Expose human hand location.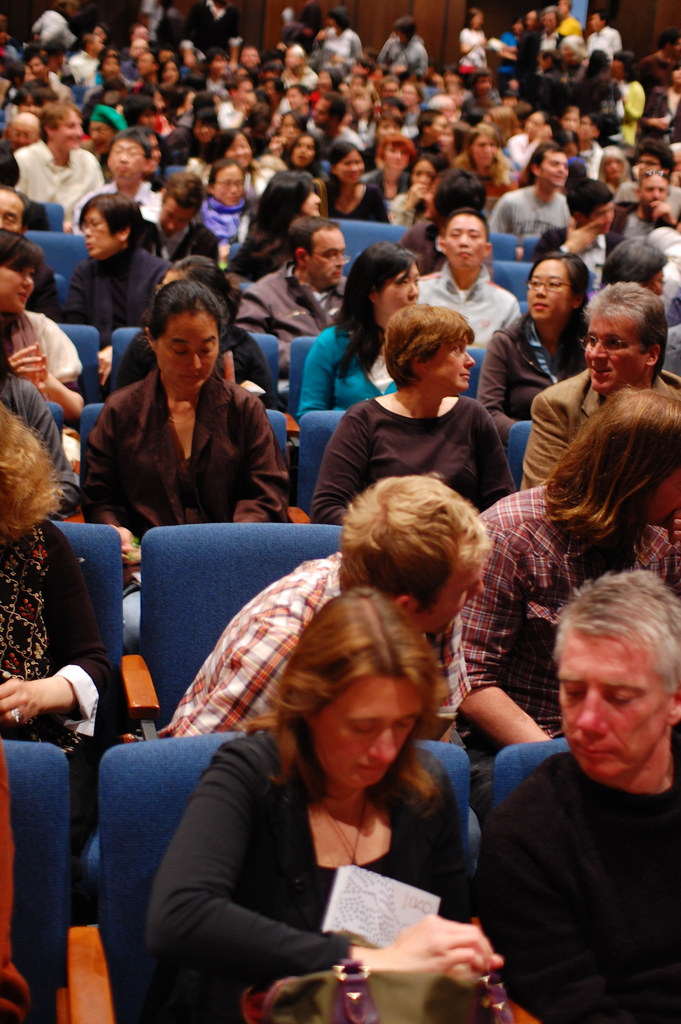
Exposed at <bbox>5, 344, 44, 384</bbox>.
